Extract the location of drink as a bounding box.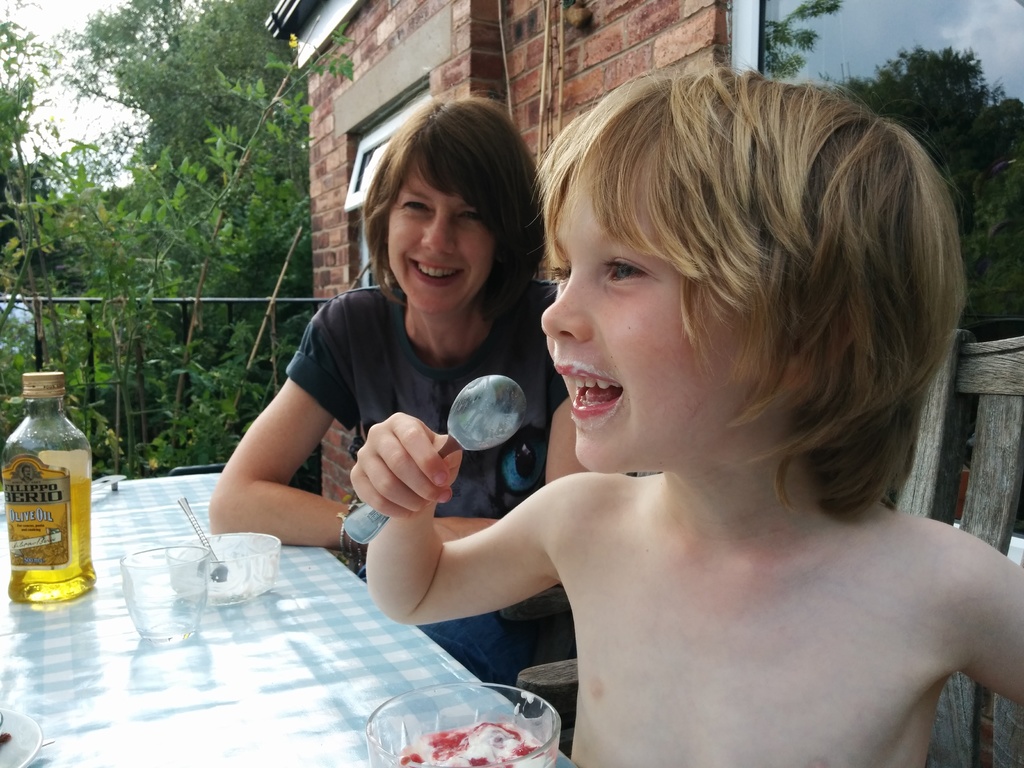
[8,353,95,609].
